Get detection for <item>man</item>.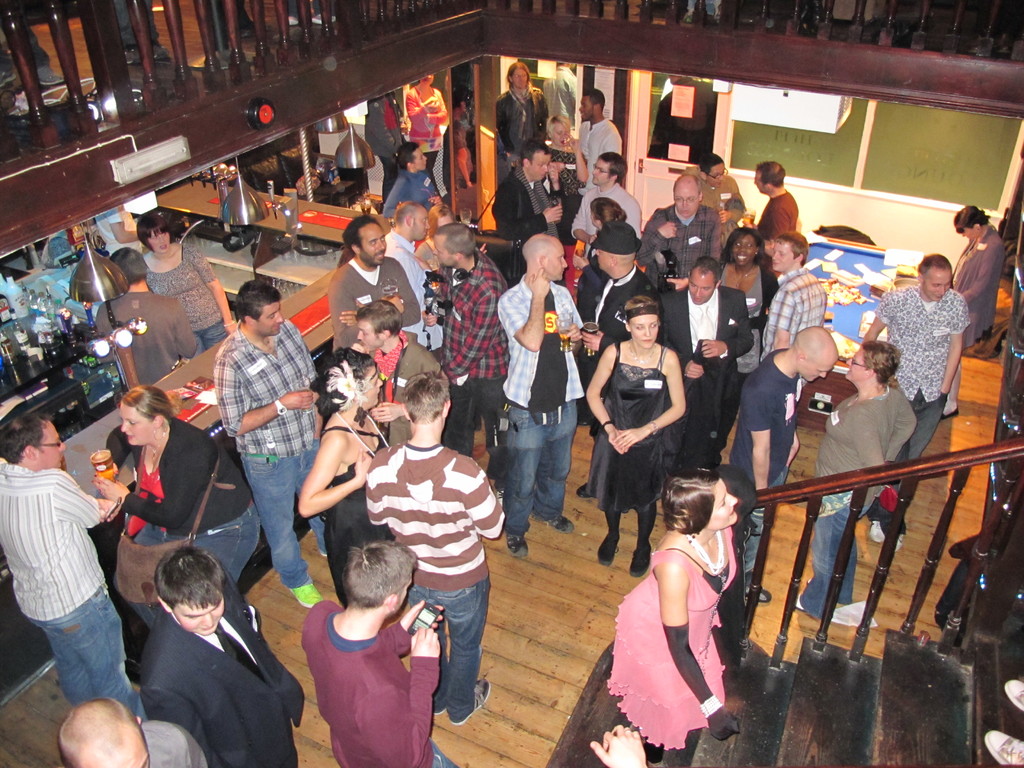
Detection: (left=431, top=221, right=508, bottom=485).
